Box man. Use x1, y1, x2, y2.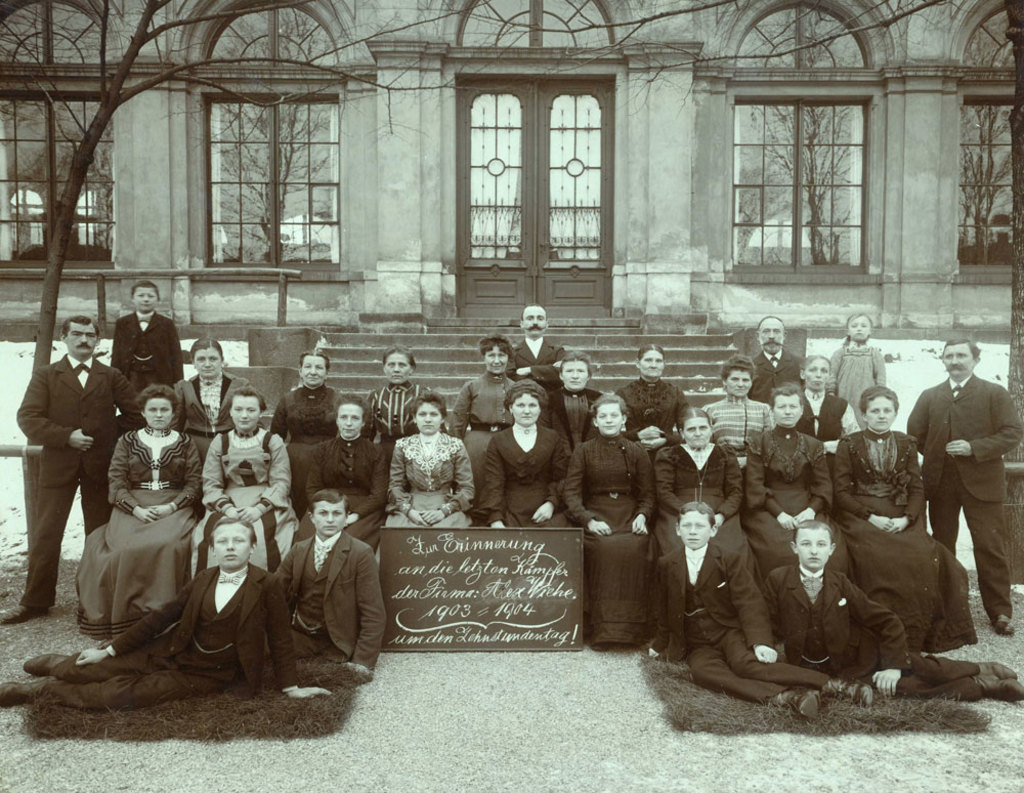
746, 314, 805, 405.
